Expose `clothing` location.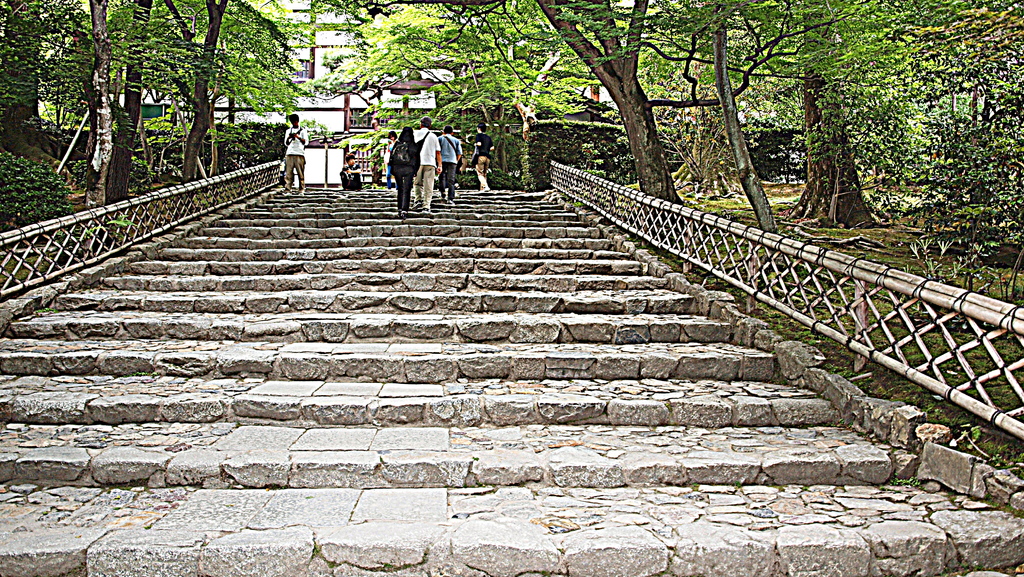
Exposed at [left=442, top=126, right=464, bottom=184].
